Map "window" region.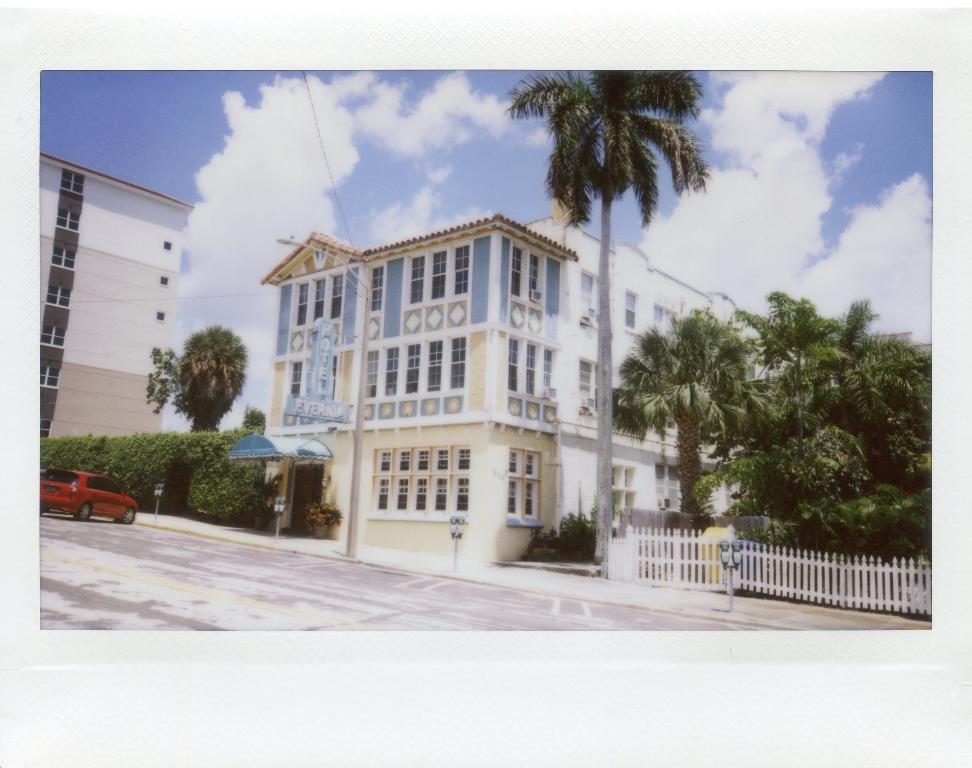
Mapped to BBox(296, 275, 343, 323).
